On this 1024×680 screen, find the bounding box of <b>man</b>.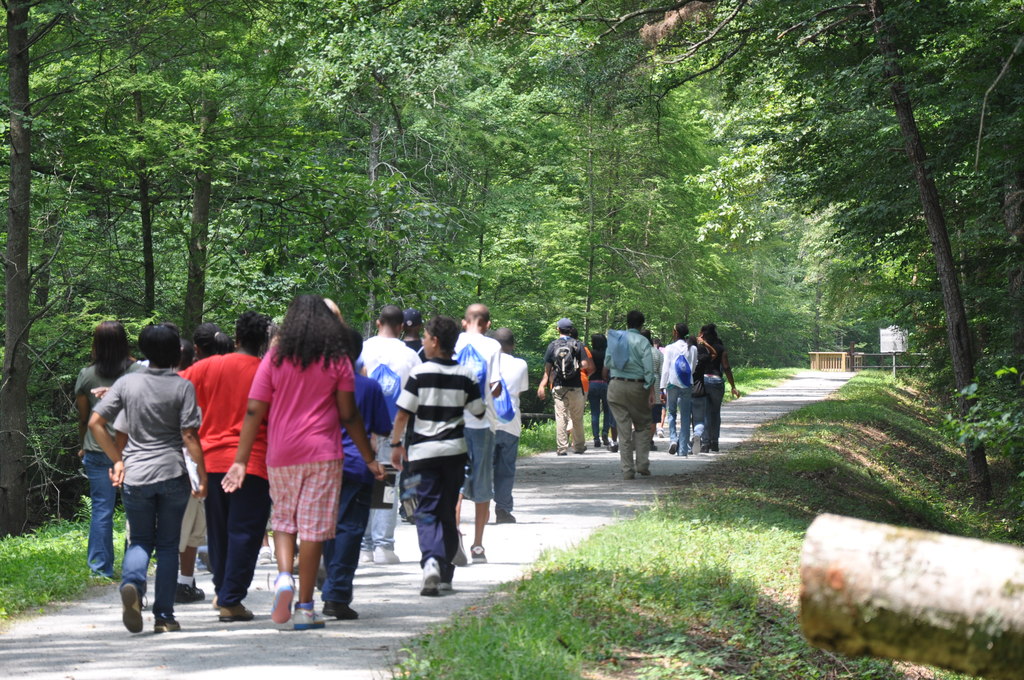
Bounding box: 531/318/593/455.
